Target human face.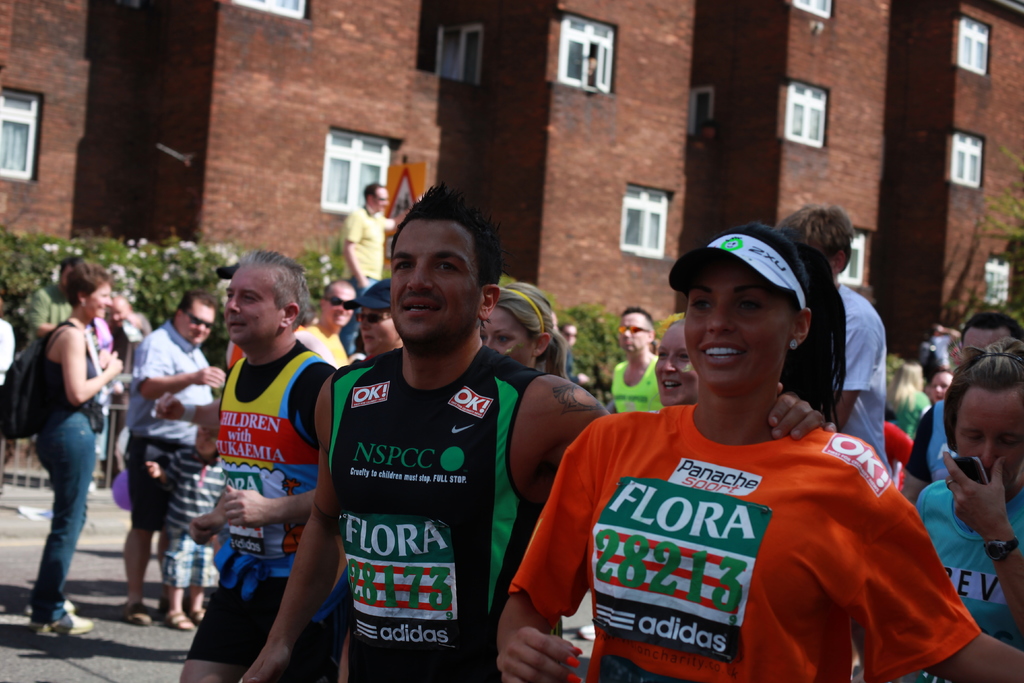
Target region: box(390, 219, 477, 341).
